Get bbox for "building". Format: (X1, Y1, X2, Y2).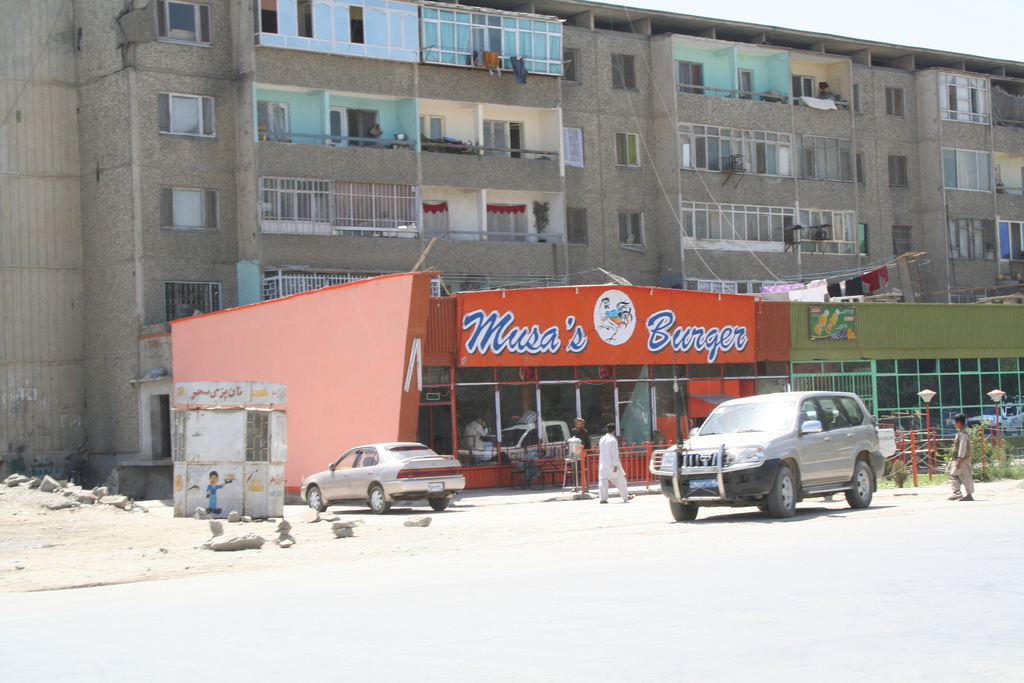
(0, 0, 1023, 506).
